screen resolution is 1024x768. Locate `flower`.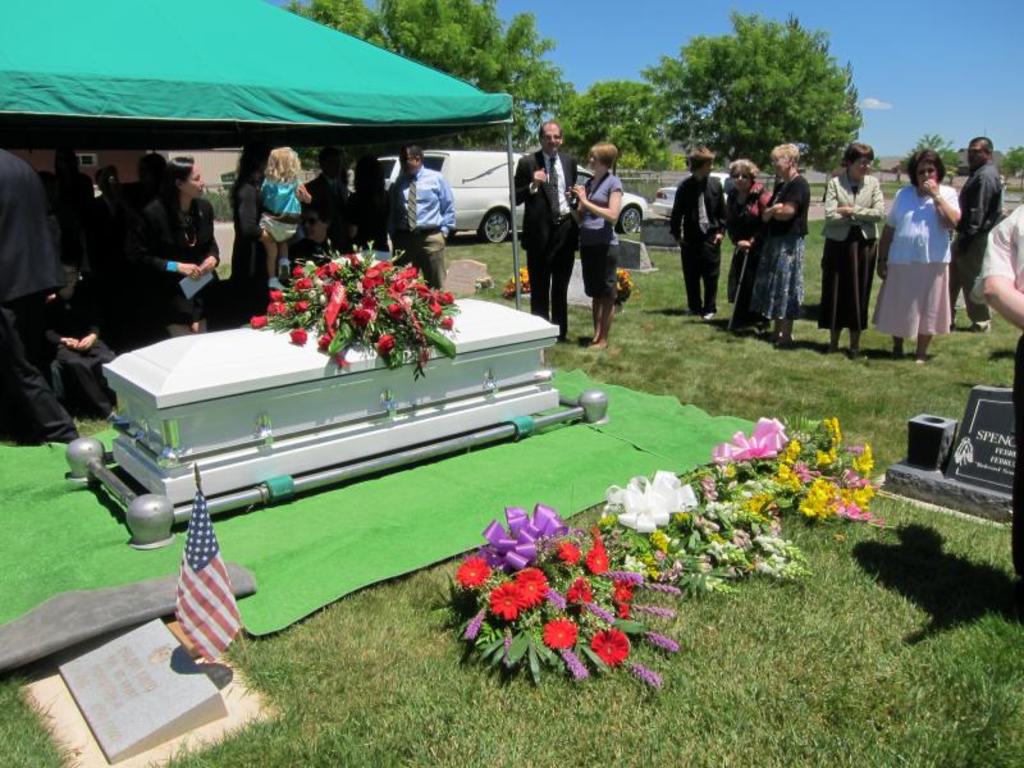
region(457, 561, 493, 588).
